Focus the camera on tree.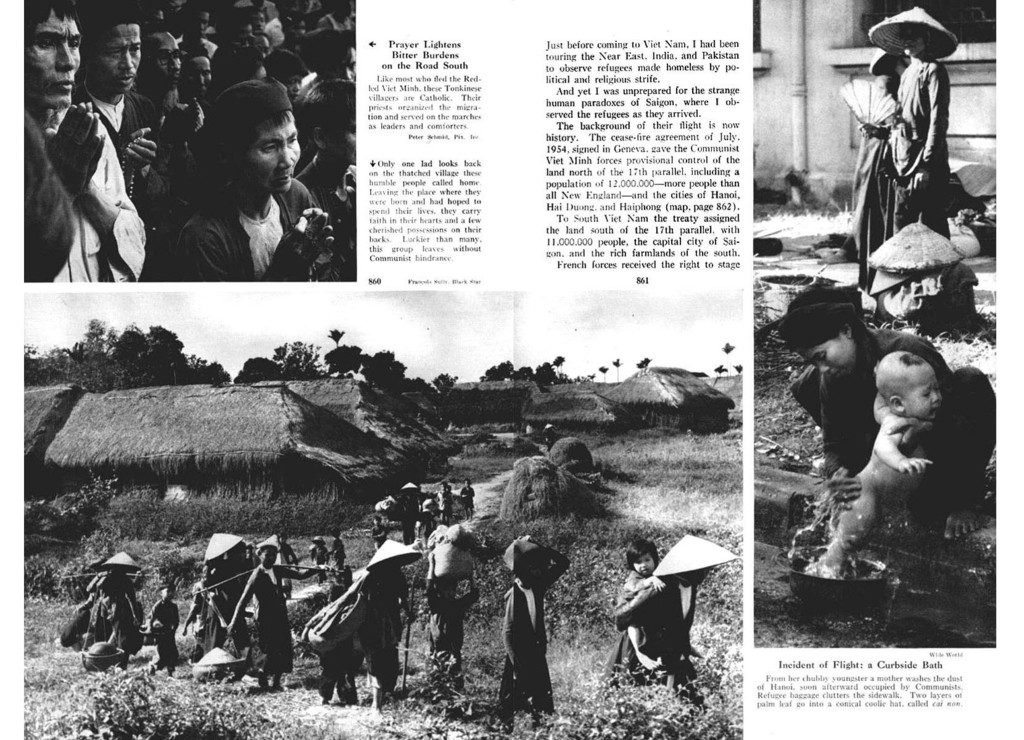
Focus region: [533,362,559,385].
